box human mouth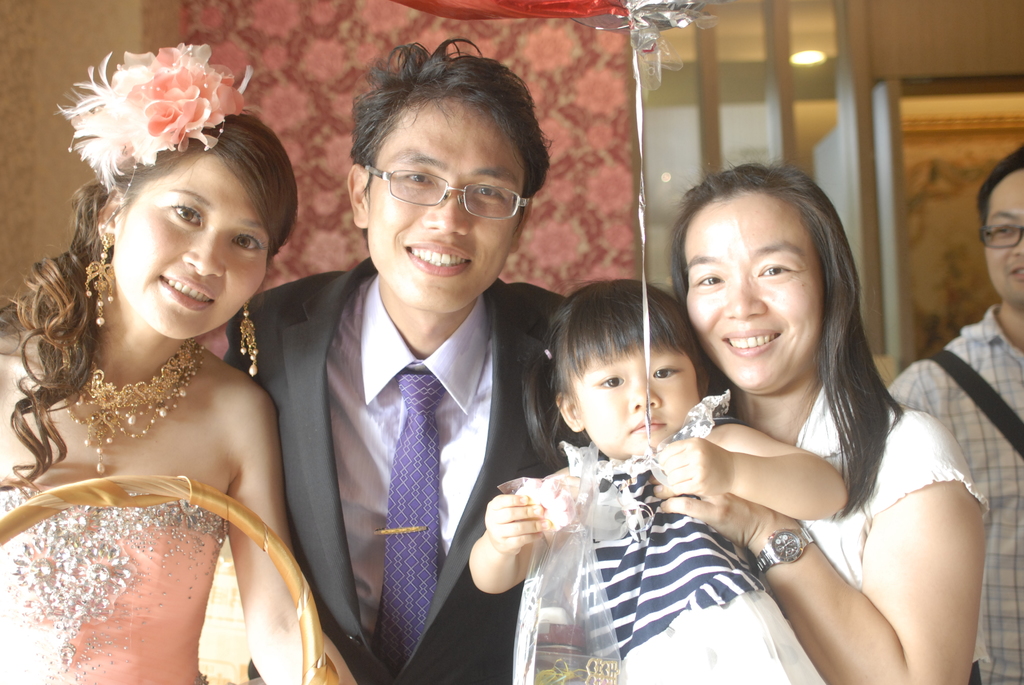
(719,329,778,359)
